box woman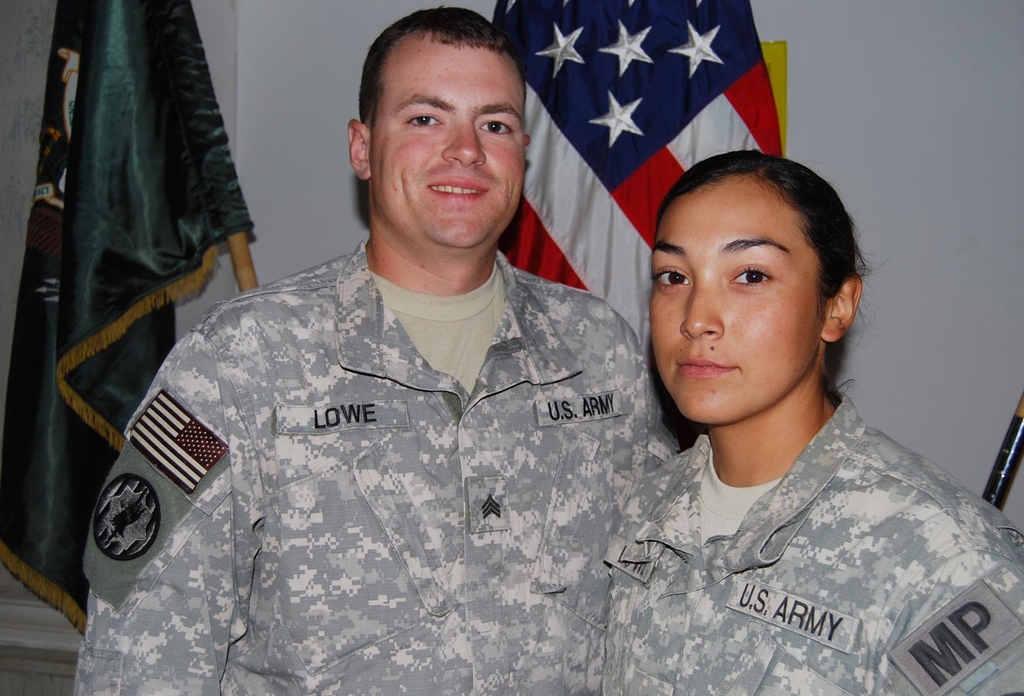
602 147 1023 695
